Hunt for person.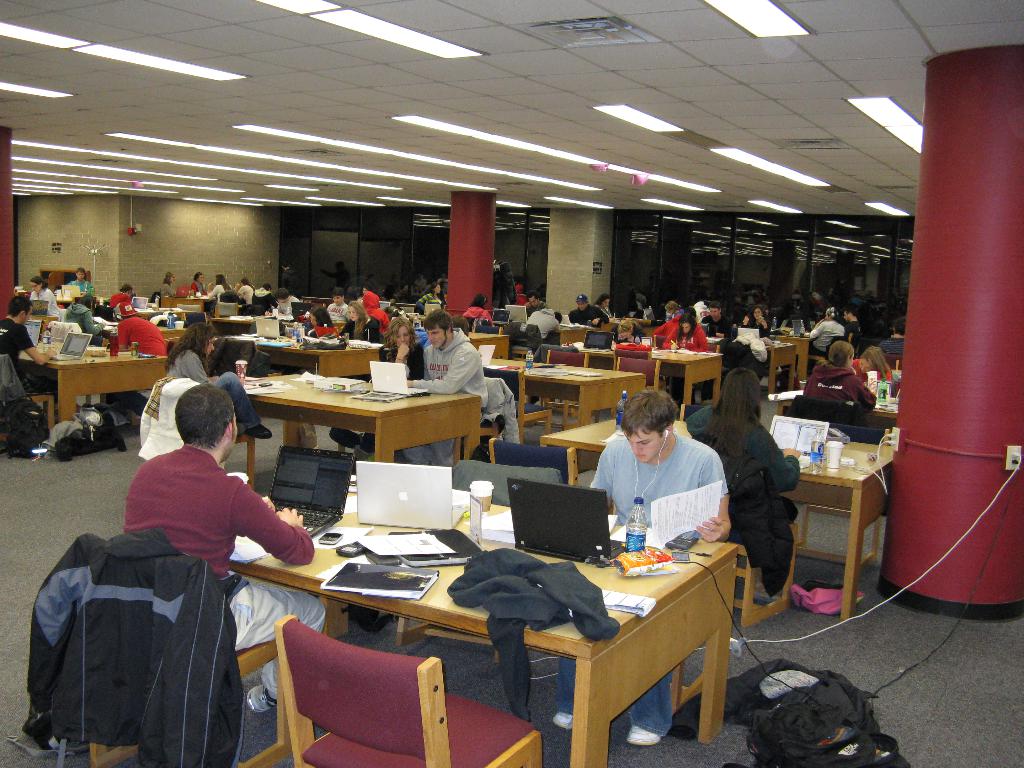
Hunted down at rect(848, 344, 888, 377).
